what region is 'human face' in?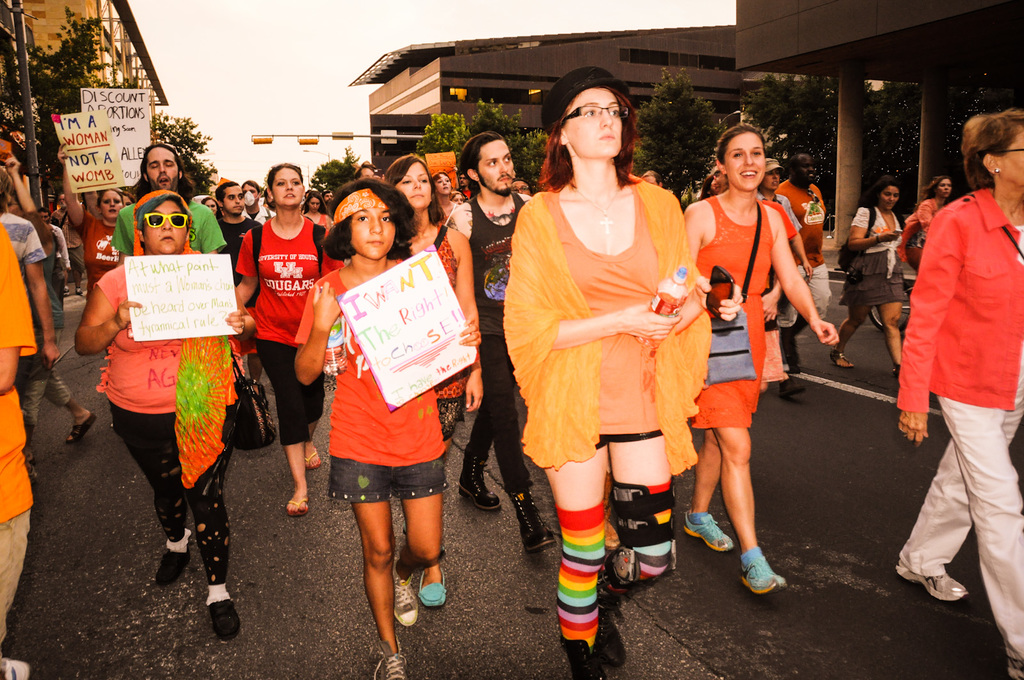
bbox(144, 148, 177, 190).
